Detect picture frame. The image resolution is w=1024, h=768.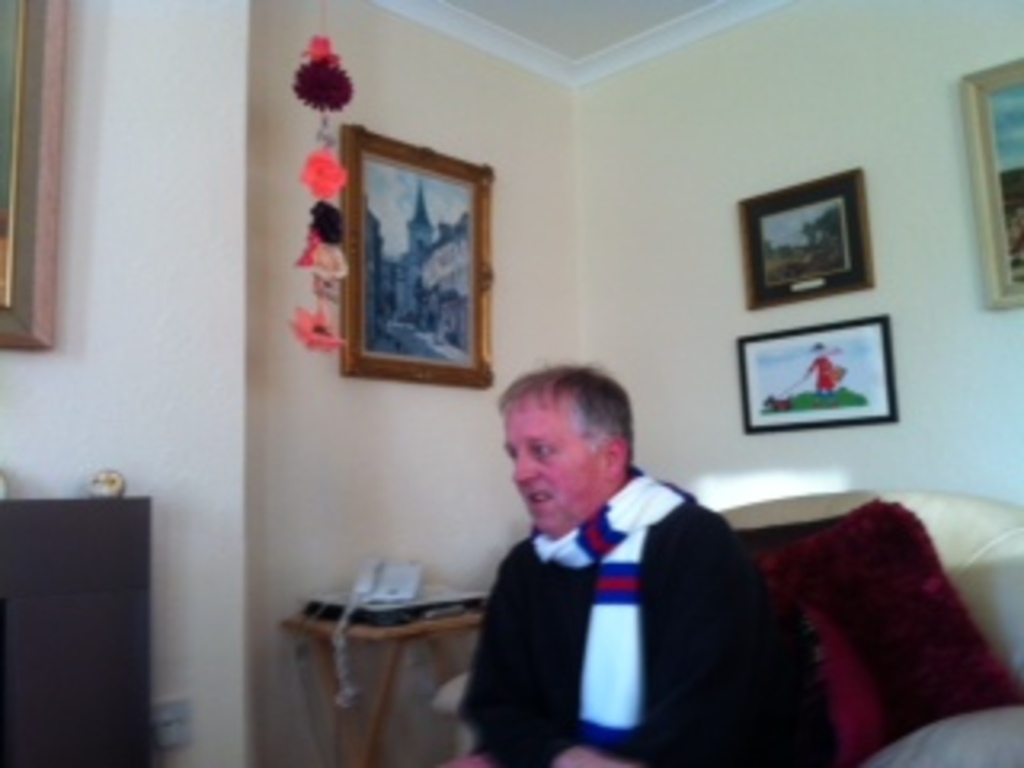
960/54/1021/314.
